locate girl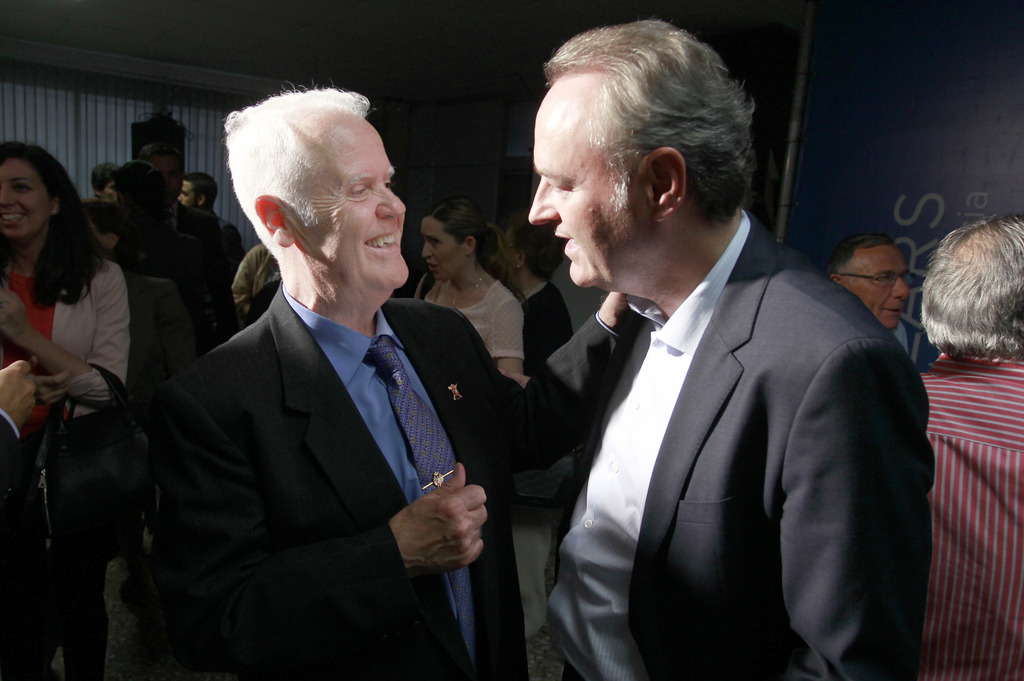
[x1=0, y1=137, x2=134, y2=679]
